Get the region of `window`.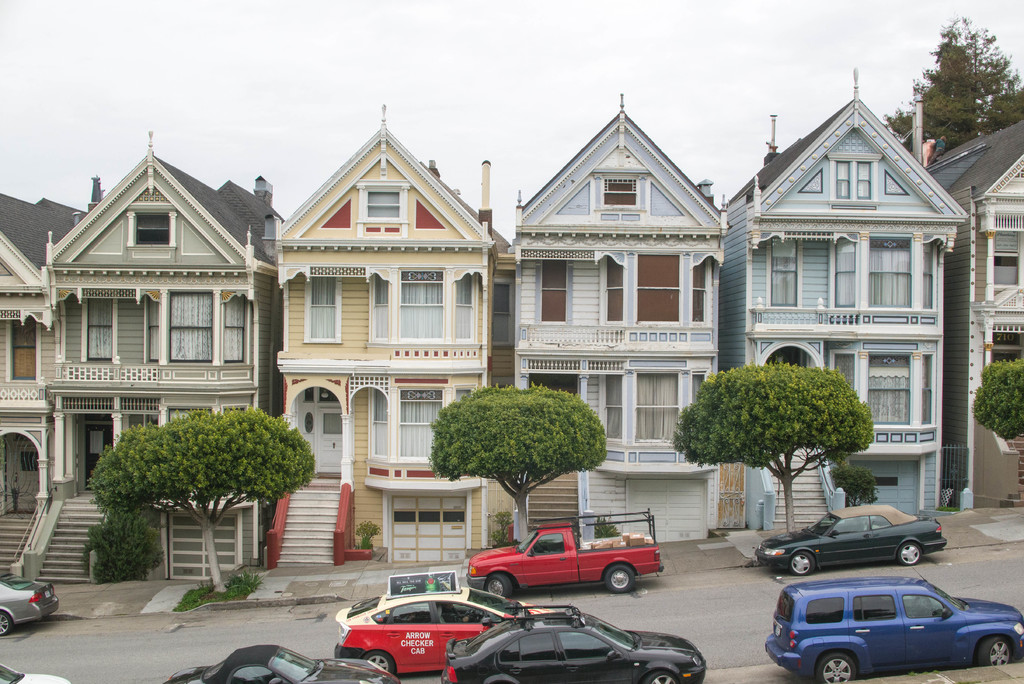
364:190:399:216.
